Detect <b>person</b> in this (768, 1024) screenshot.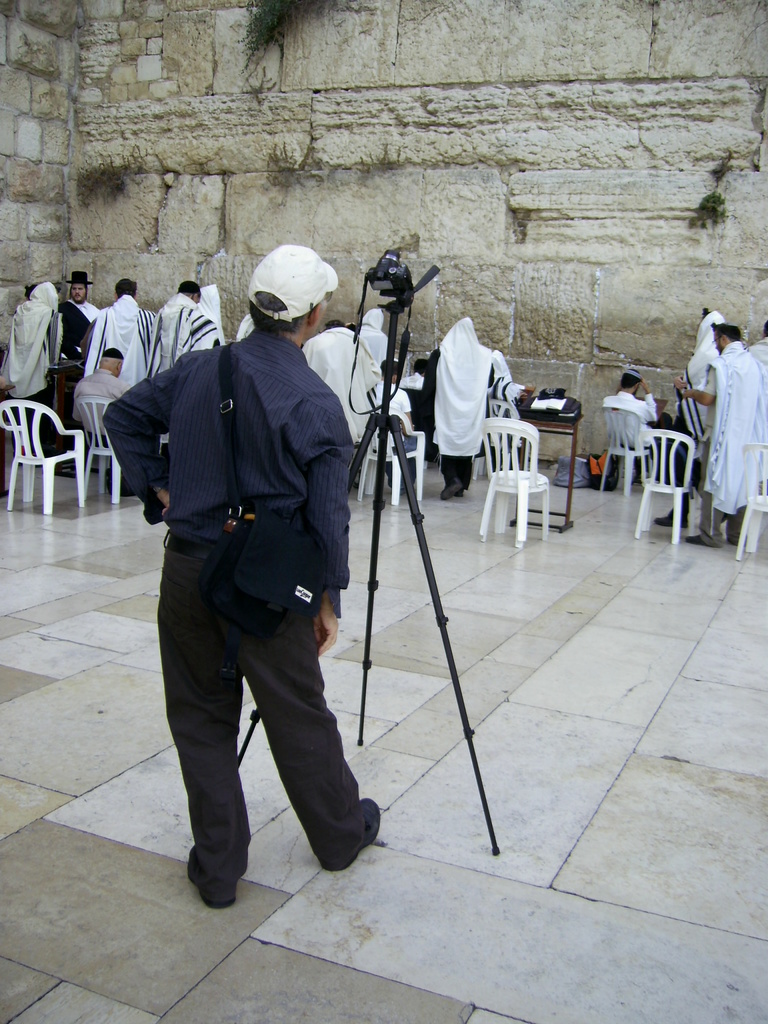
Detection: bbox=(673, 318, 765, 548).
